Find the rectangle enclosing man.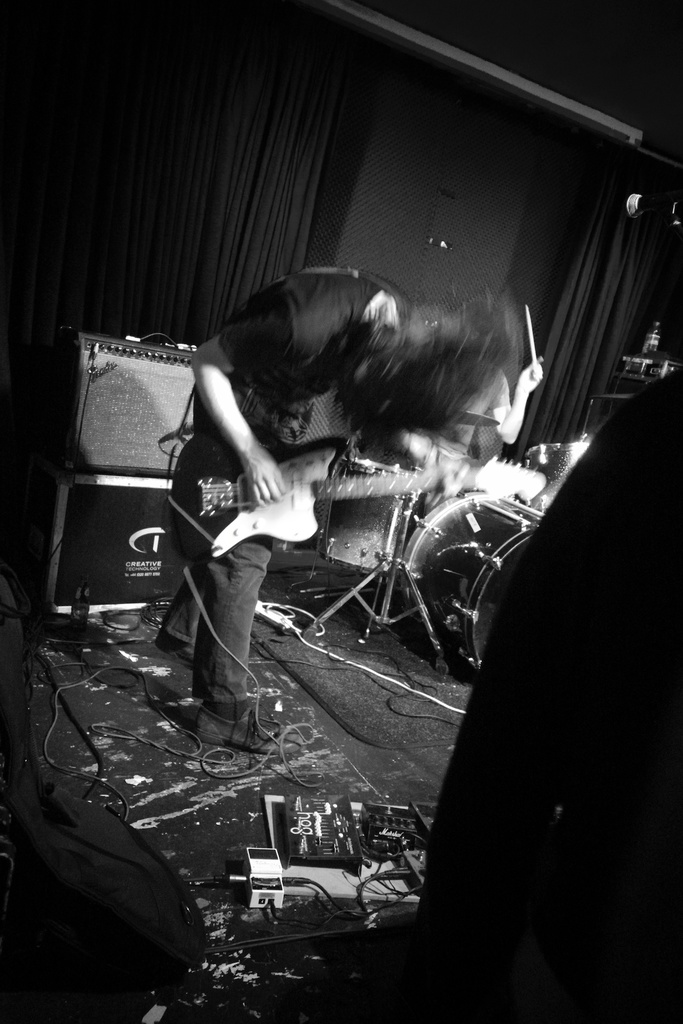
[x1=142, y1=263, x2=532, y2=781].
